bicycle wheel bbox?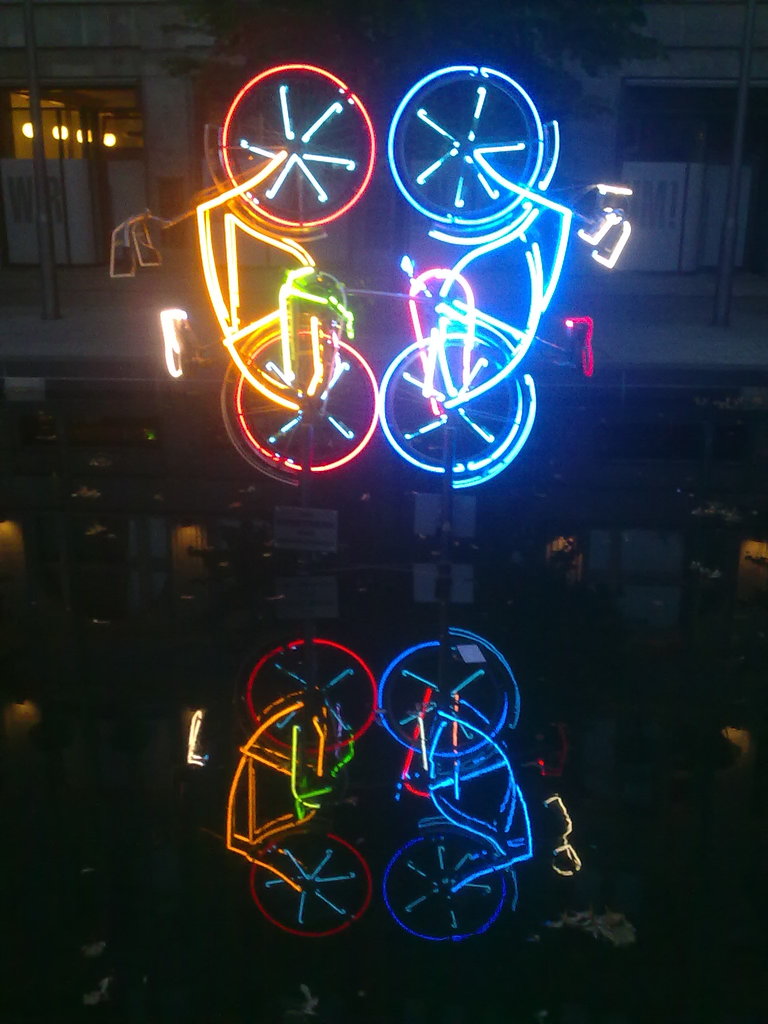
locate(377, 638, 513, 758)
